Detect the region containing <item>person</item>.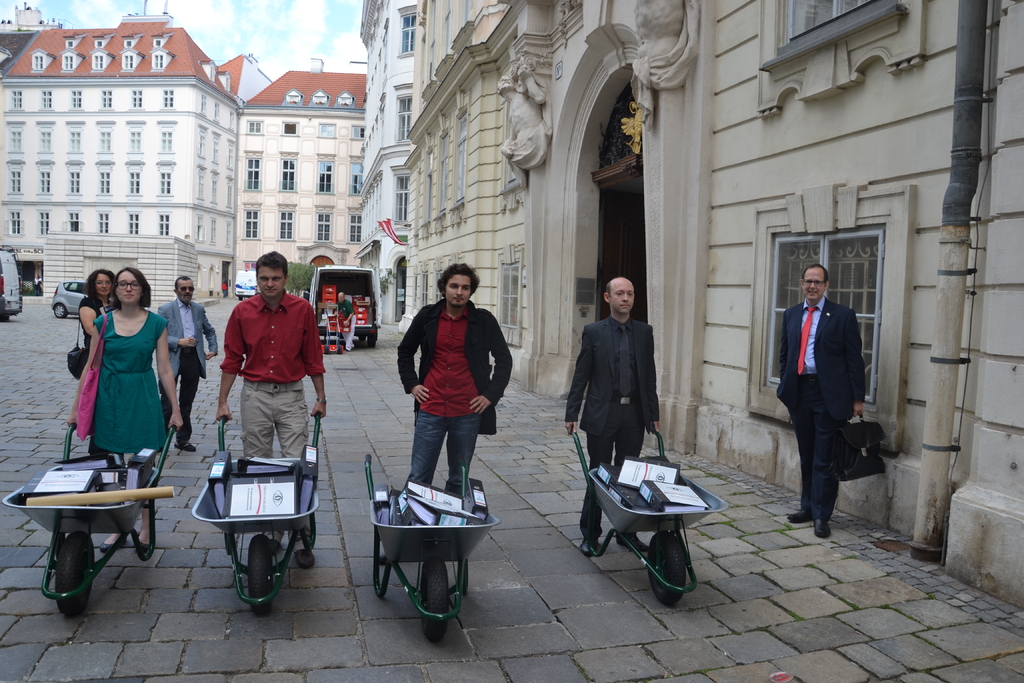
63:267:119:452.
